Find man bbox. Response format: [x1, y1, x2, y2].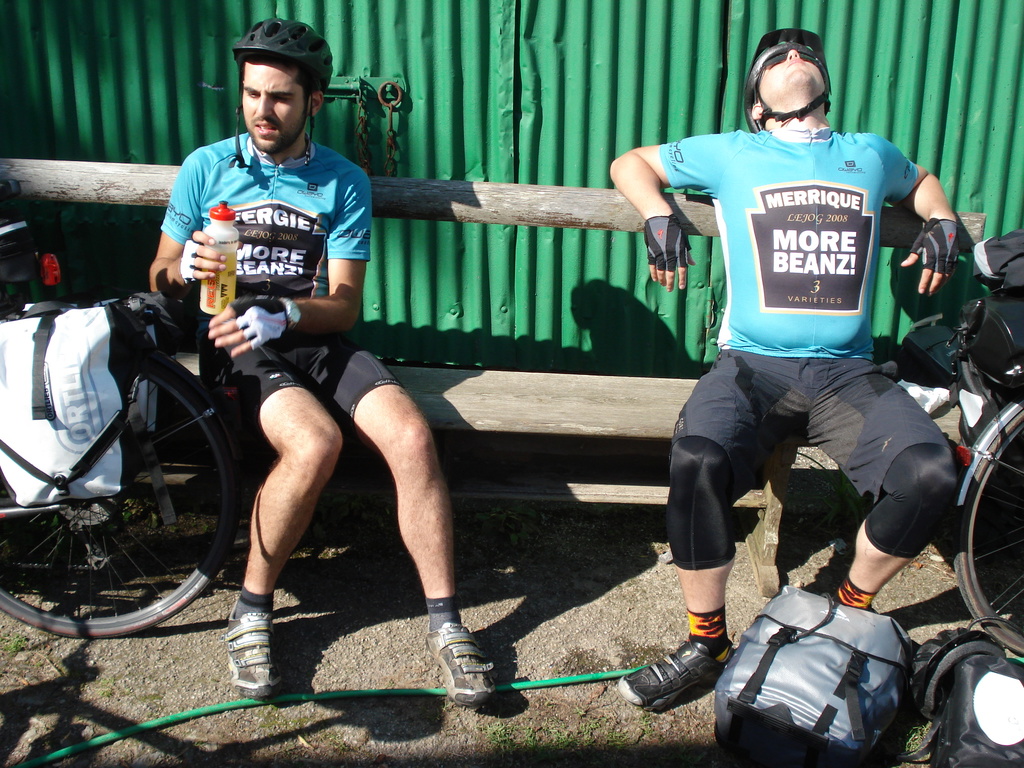
[586, 55, 974, 718].
